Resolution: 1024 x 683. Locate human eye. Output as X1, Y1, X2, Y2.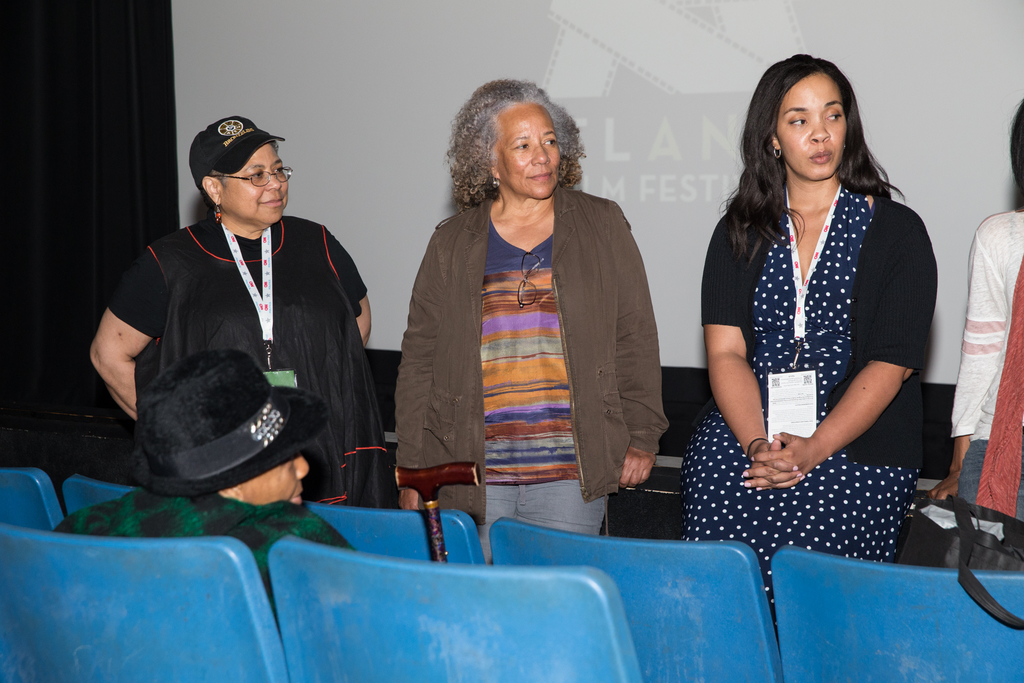
790, 113, 804, 128.
